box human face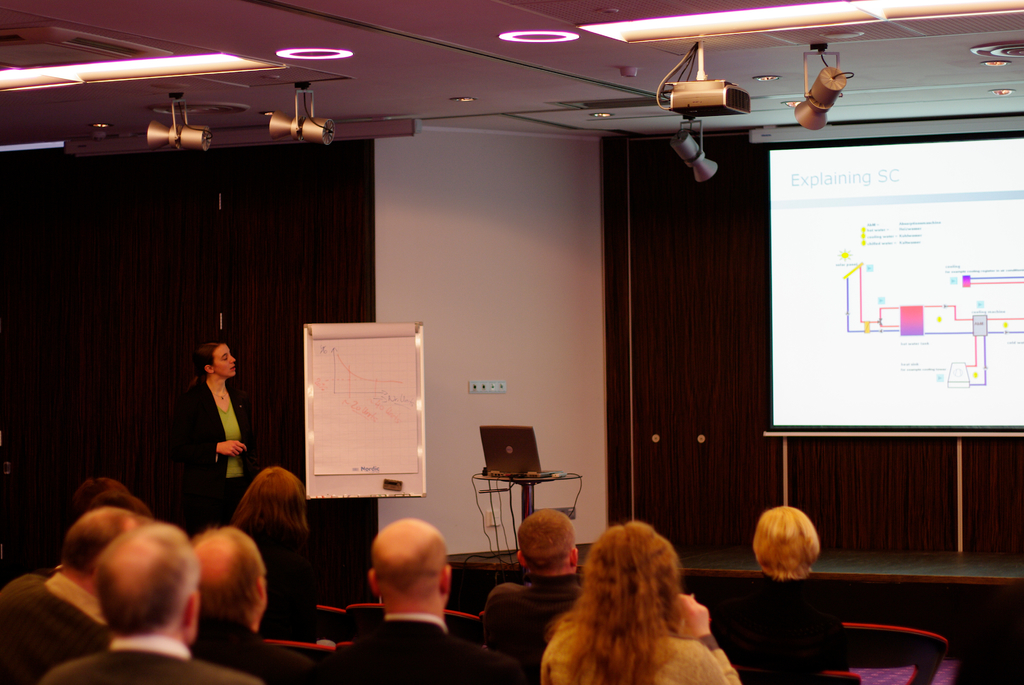
(left=215, top=341, right=236, bottom=377)
